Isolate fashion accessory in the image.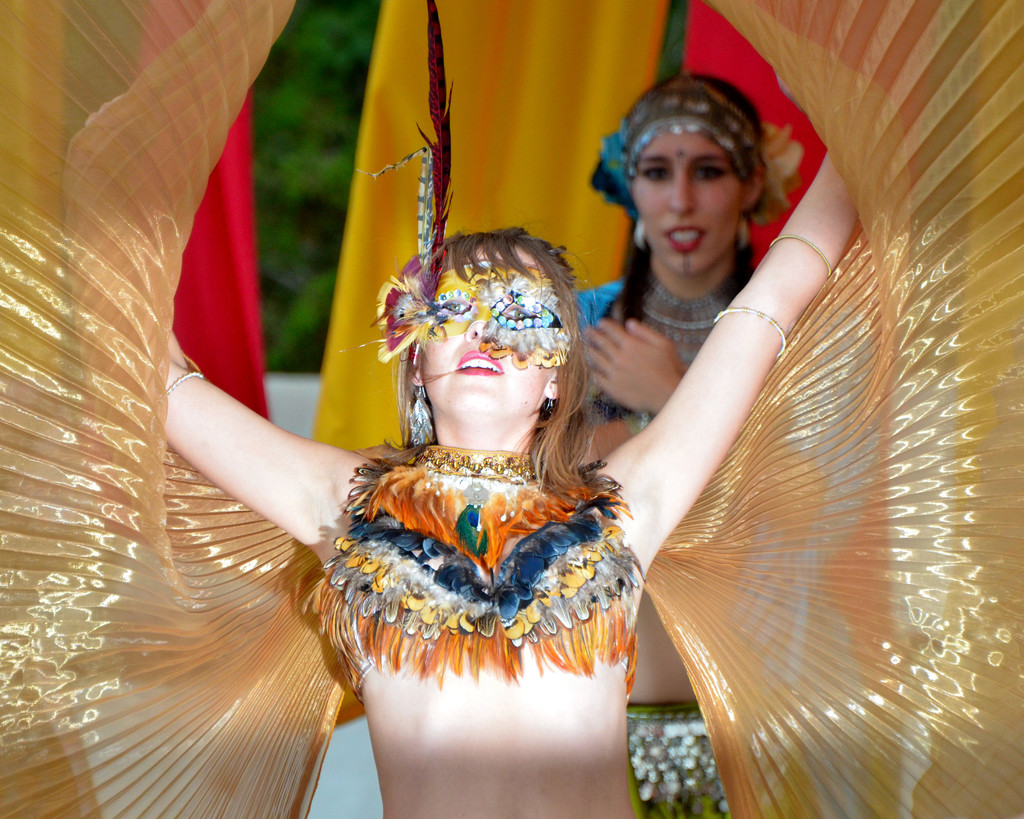
Isolated region: {"x1": 714, "y1": 318, "x2": 781, "y2": 361}.
